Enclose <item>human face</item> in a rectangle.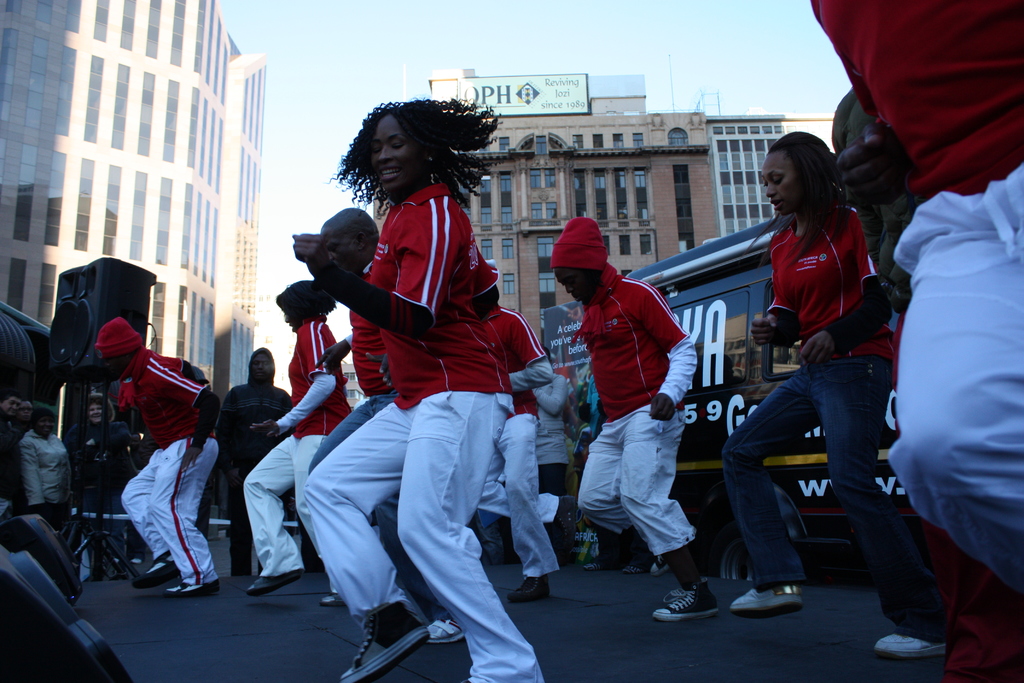
249 354 275 379.
